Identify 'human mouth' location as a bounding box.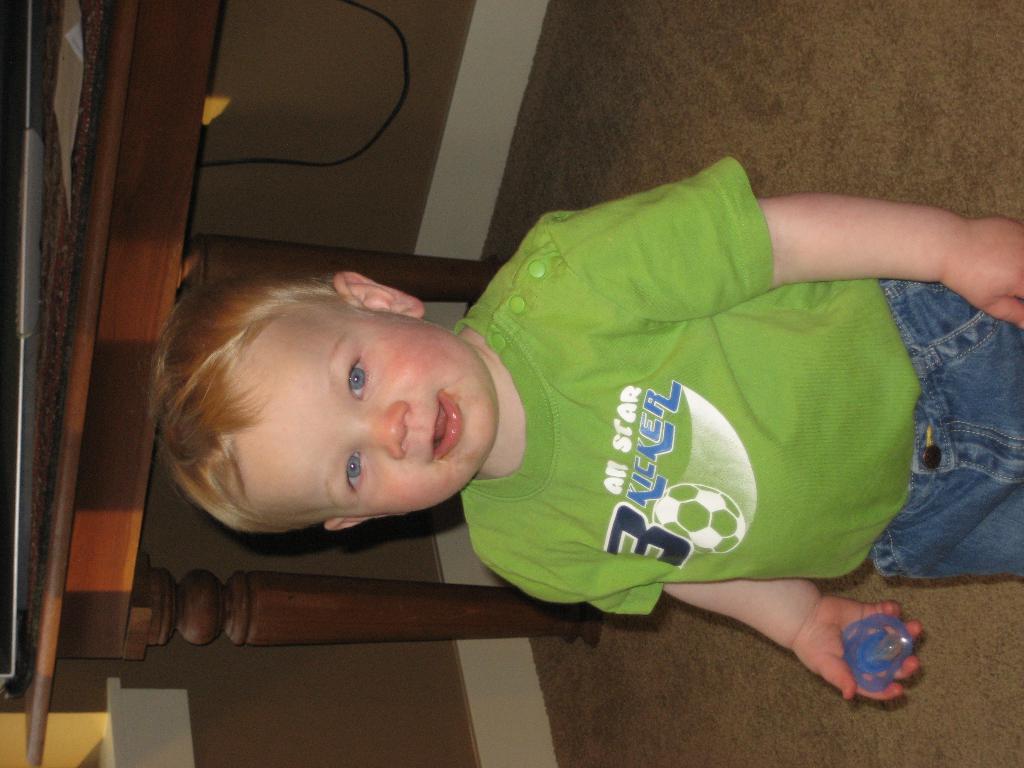
[x1=435, y1=390, x2=460, y2=458].
